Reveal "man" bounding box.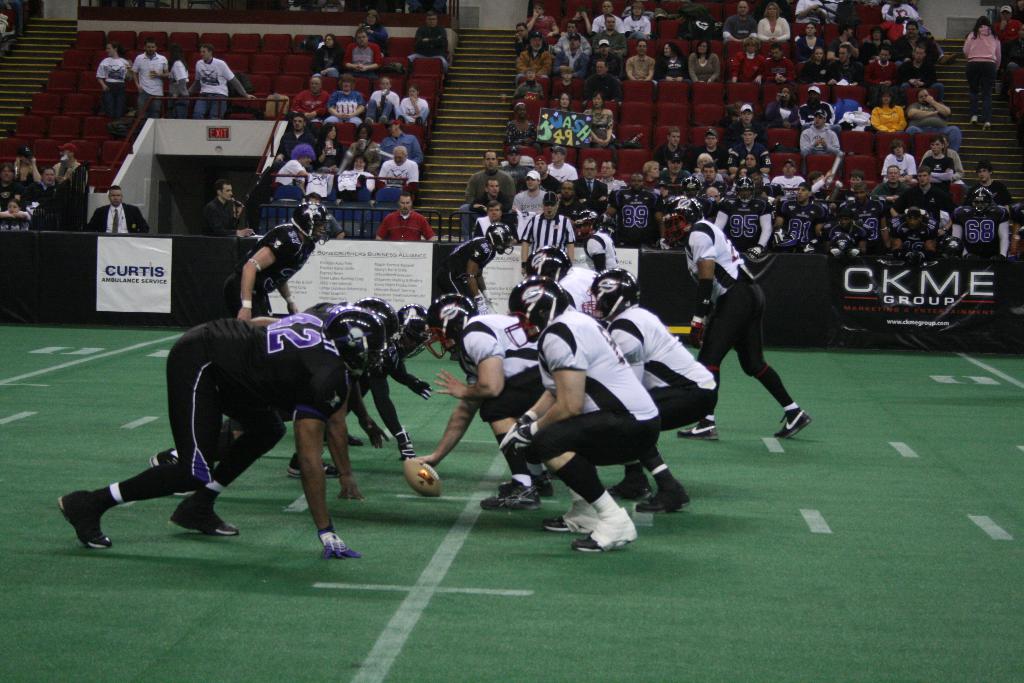
Revealed: crop(721, 1, 755, 50).
